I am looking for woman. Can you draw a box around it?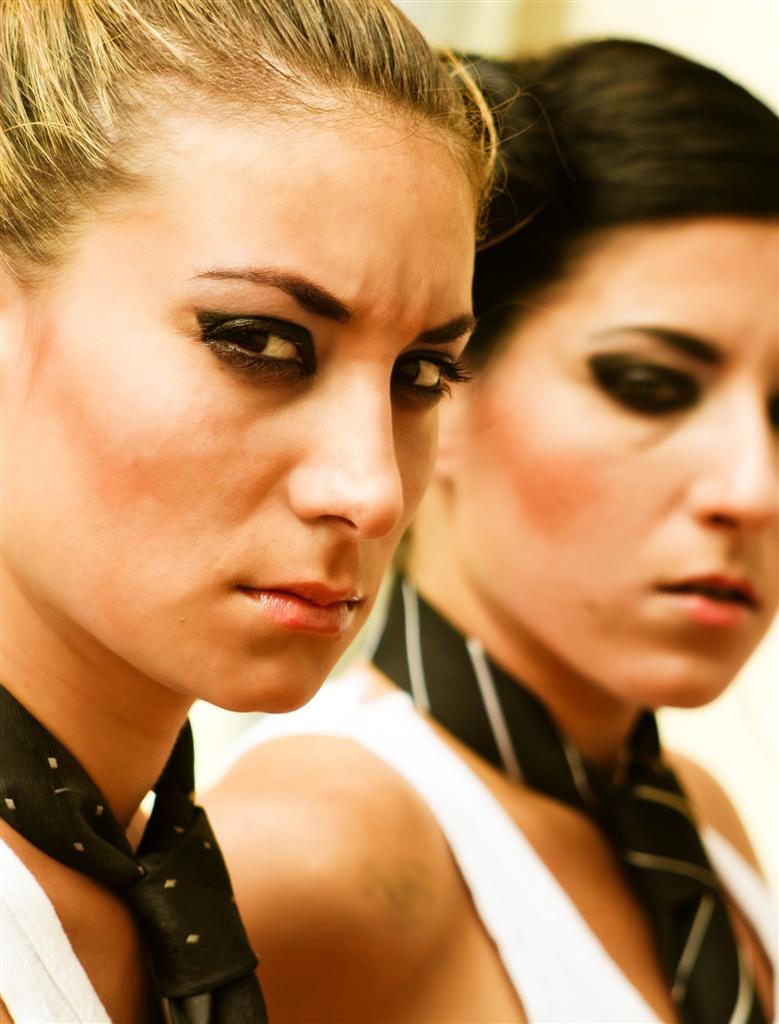
Sure, the bounding box is <box>195,35,778,1023</box>.
